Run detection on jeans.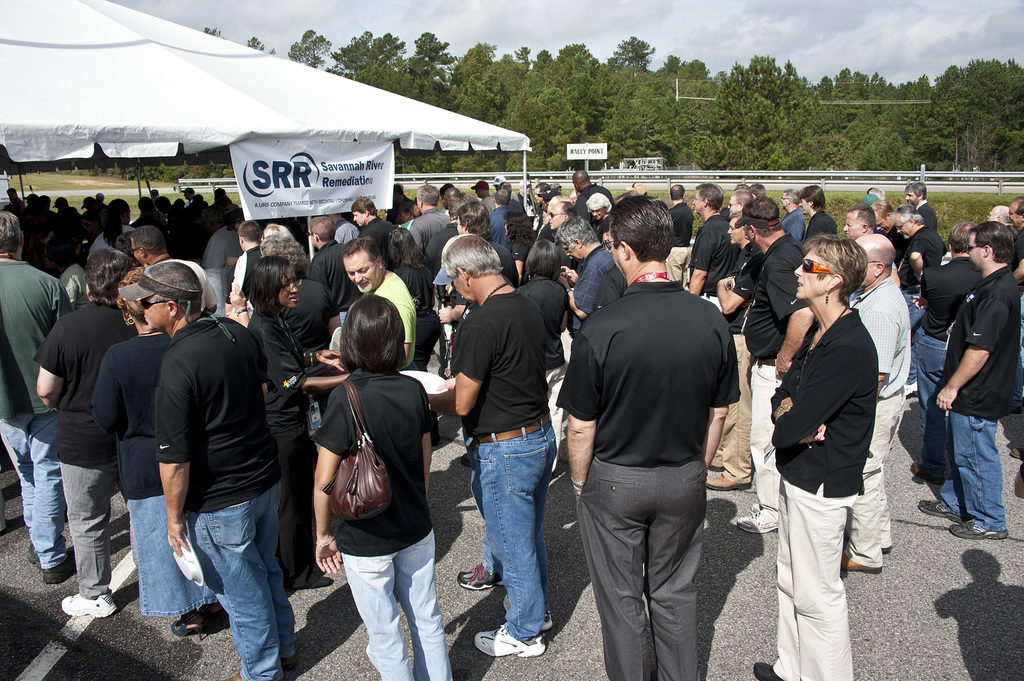
Result: crop(465, 423, 564, 669).
